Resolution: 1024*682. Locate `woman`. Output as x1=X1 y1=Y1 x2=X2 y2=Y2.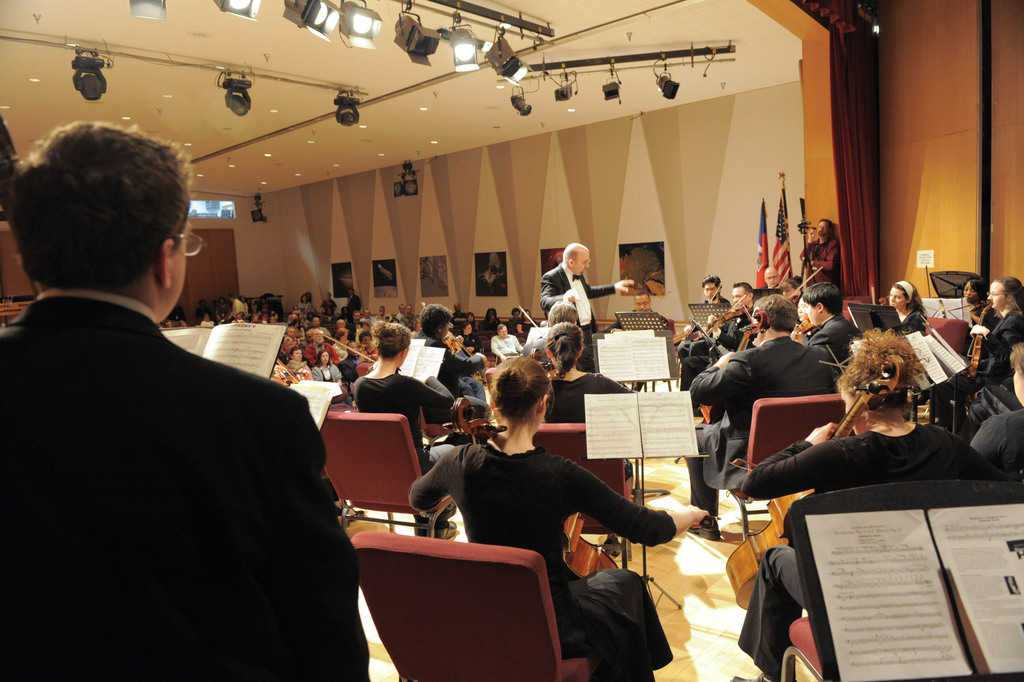
x1=961 y1=274 x2=995 y2=337.
